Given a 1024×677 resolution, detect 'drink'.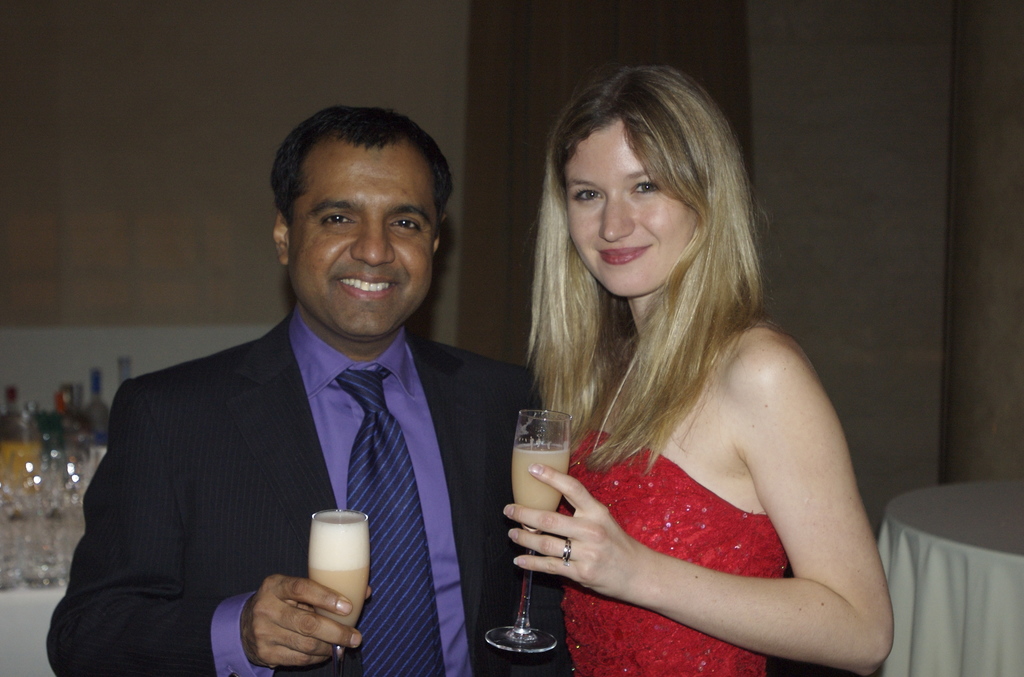
(x1=510, y1=448, x2=569, y2=516).
